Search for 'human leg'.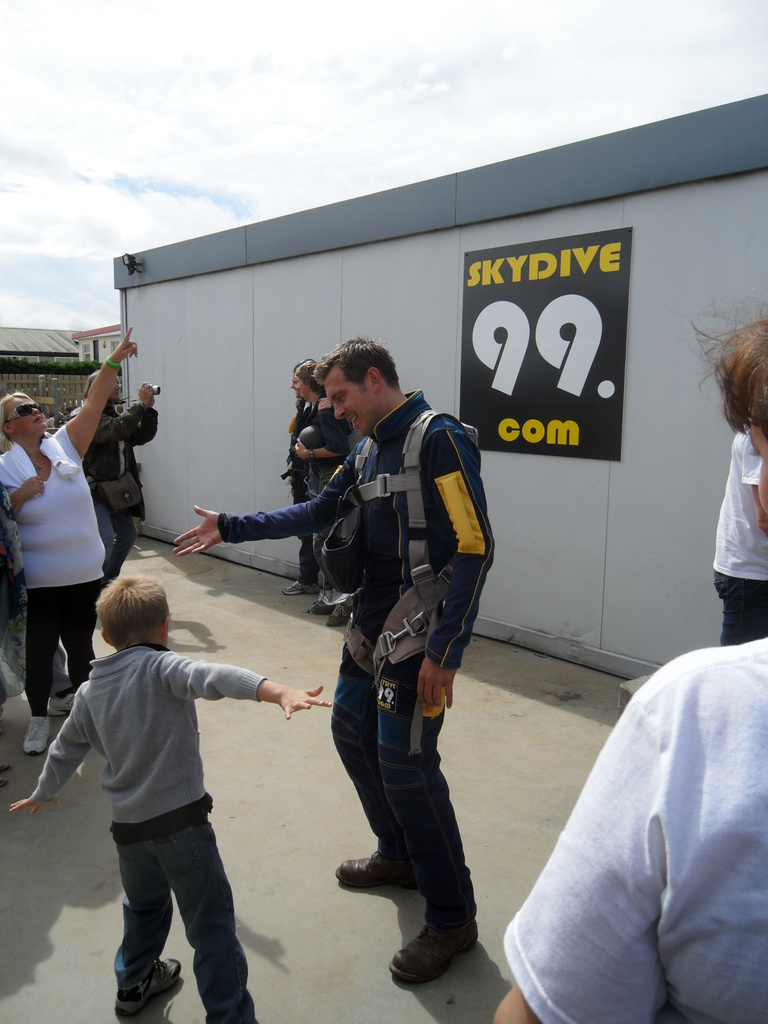
Found at box=[67, 570, 108, 692].
